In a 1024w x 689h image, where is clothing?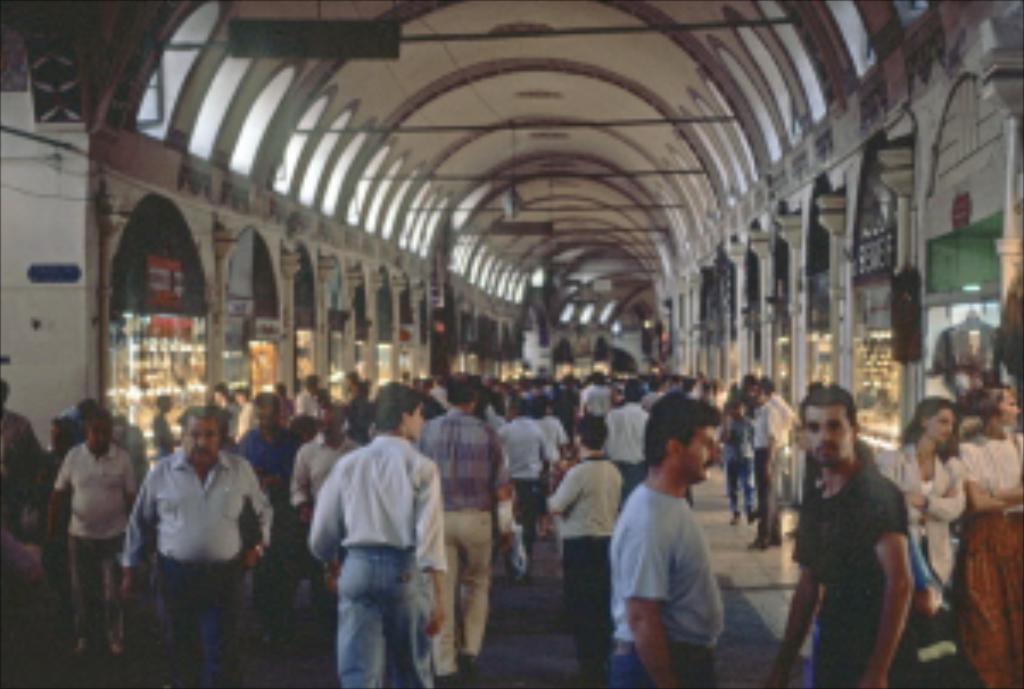
[294,426,362,518].
